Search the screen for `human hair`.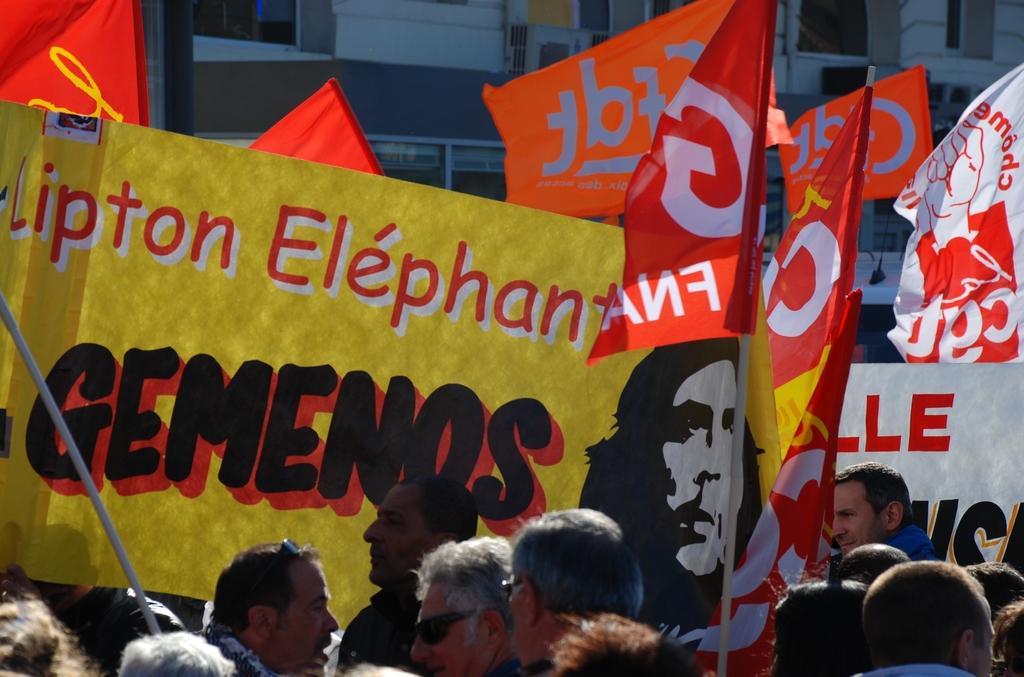
Found at {"x1": 986, "y1": 595, "x2": 1023, "y2": 676}.
